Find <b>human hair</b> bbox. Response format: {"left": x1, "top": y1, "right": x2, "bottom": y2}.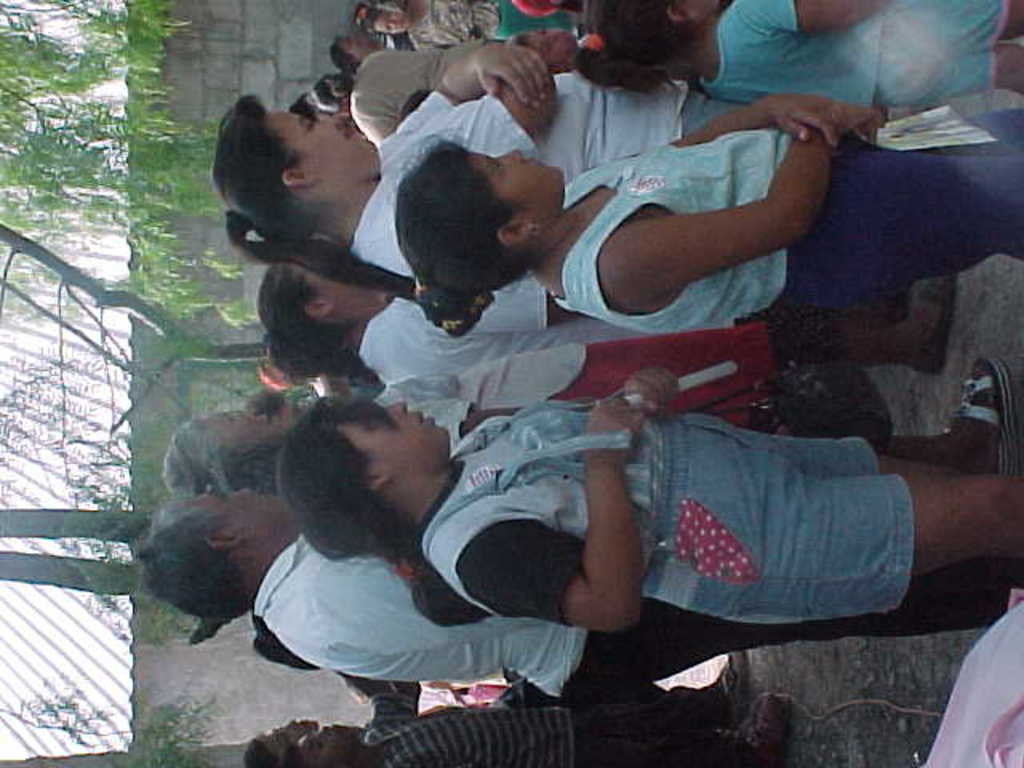
{"left": 264, "top": 394, "right": 493, "bottom": 630}.
